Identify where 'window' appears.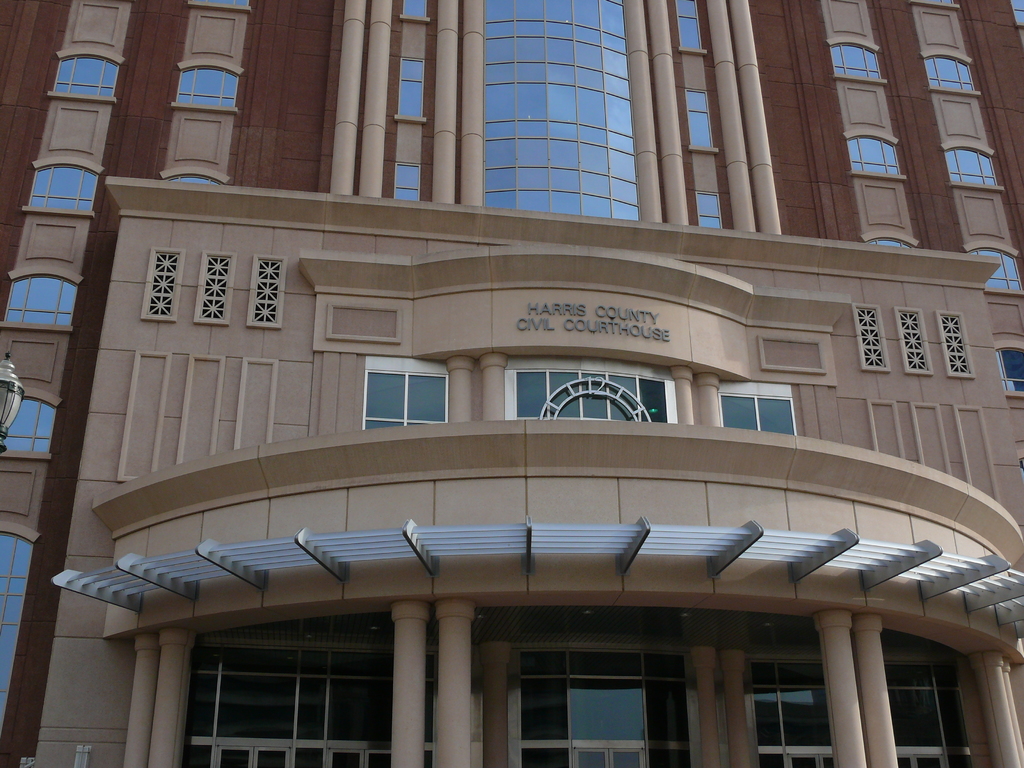
Appears at [26,168,102,209].
